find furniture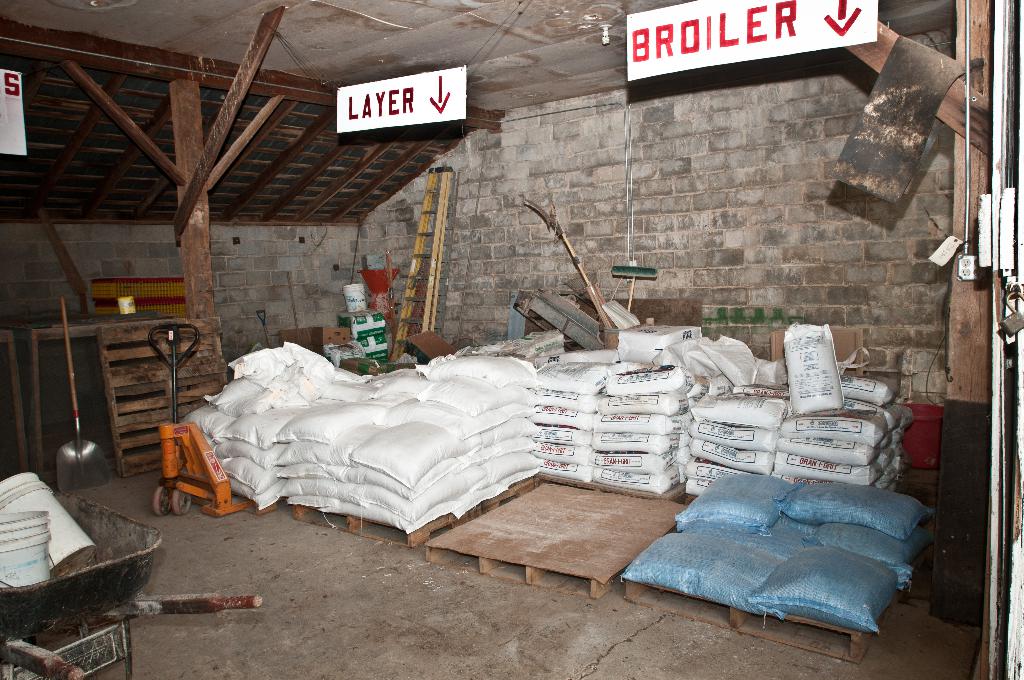
<box>5,321,110,490</box>
